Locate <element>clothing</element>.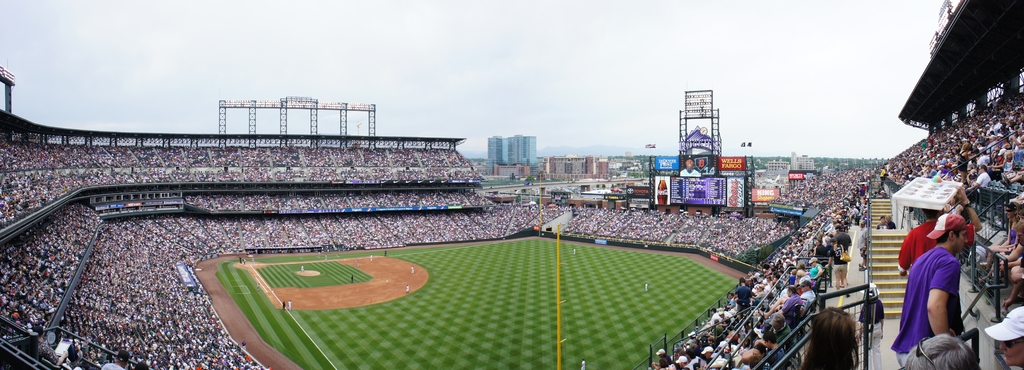
Bounding box: box(237, 340, 251, 351).
